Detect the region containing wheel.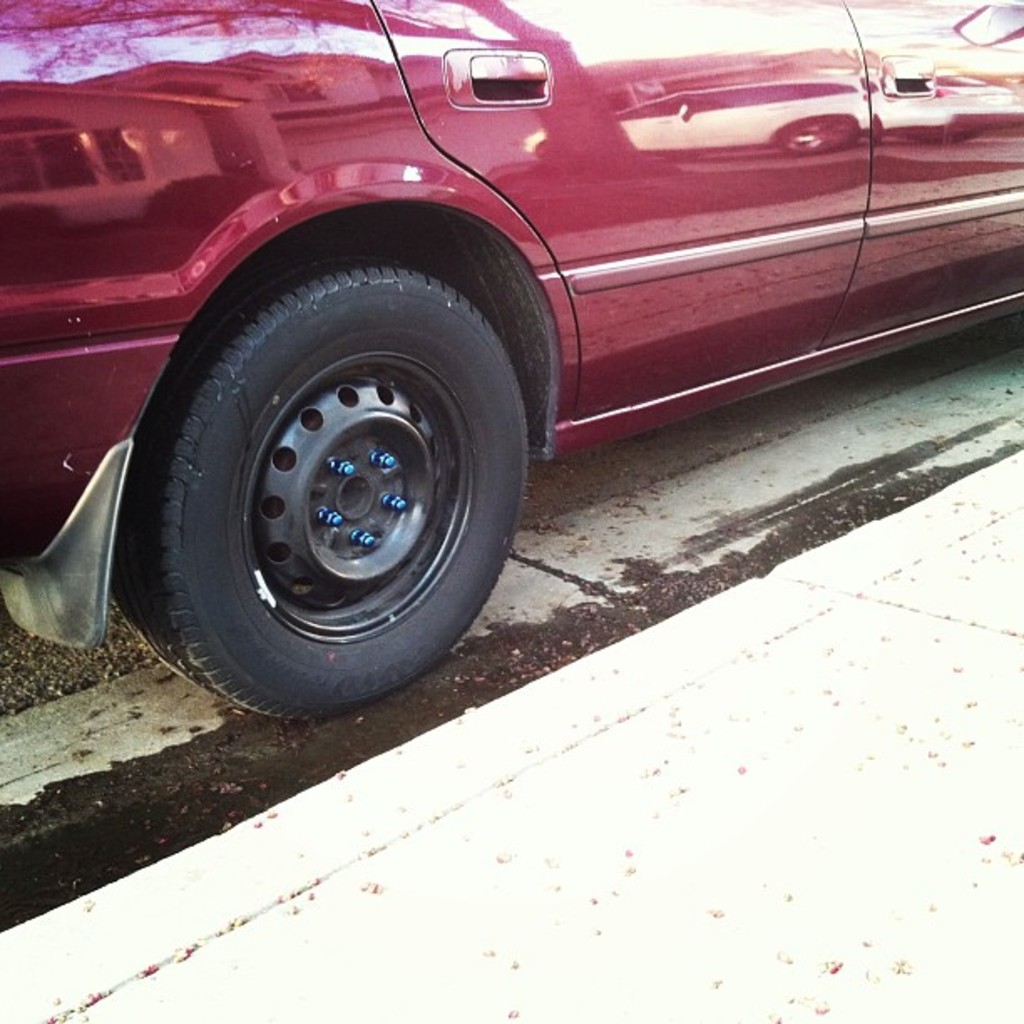
BBox(102, 229, 544, 699).
